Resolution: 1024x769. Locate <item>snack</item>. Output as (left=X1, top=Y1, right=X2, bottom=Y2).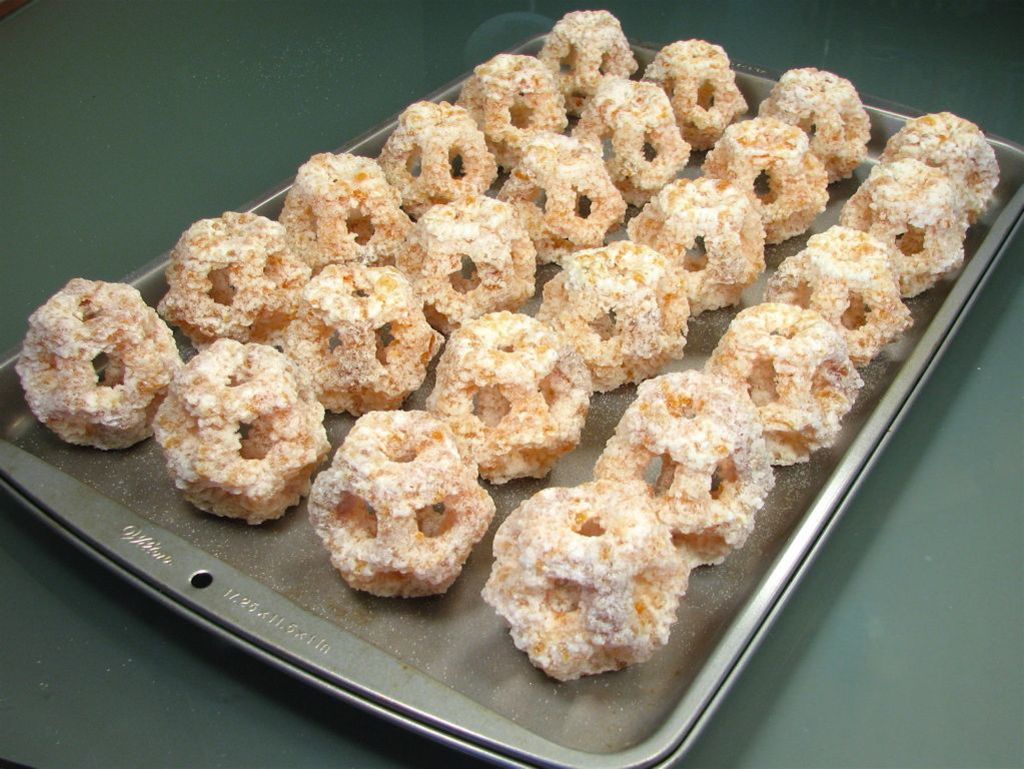
(left=421, top=310, right=594, bottom=491).
